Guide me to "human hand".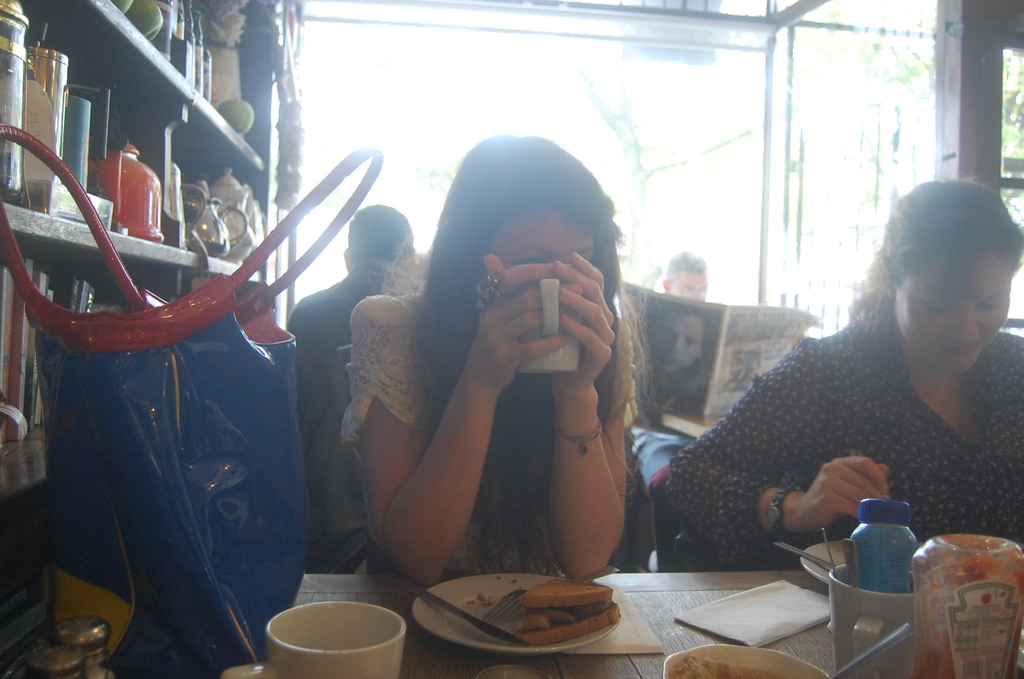
Guidance: 470:254:586:392.
